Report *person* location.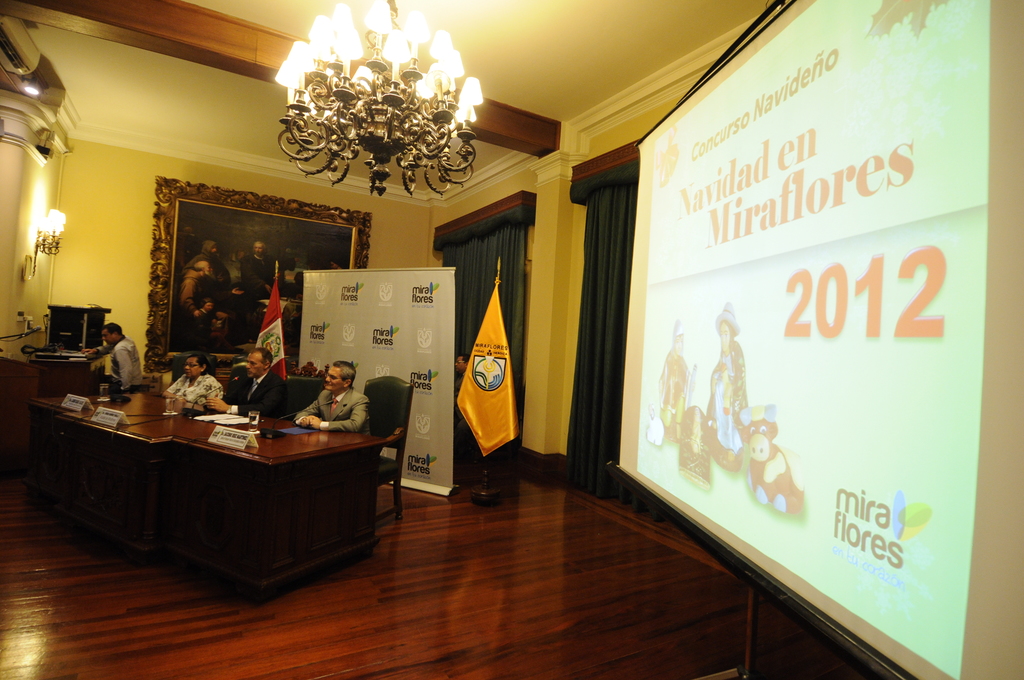
Report: [184, 245, 230, 318].
